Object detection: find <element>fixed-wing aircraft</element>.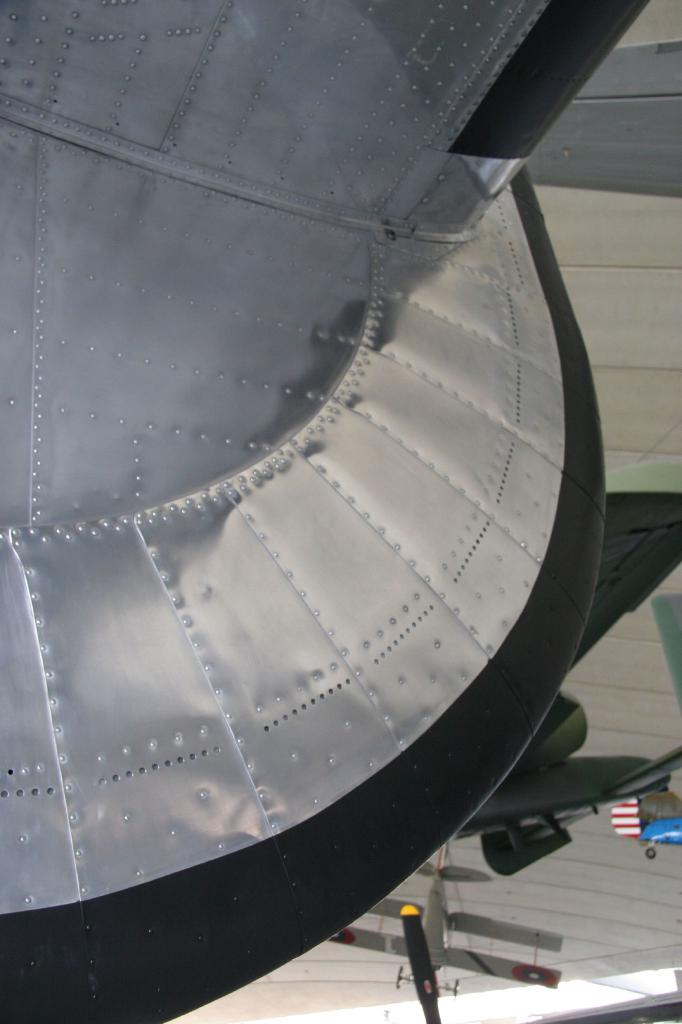
[left=611, top=787, right=681, bottom=860].
